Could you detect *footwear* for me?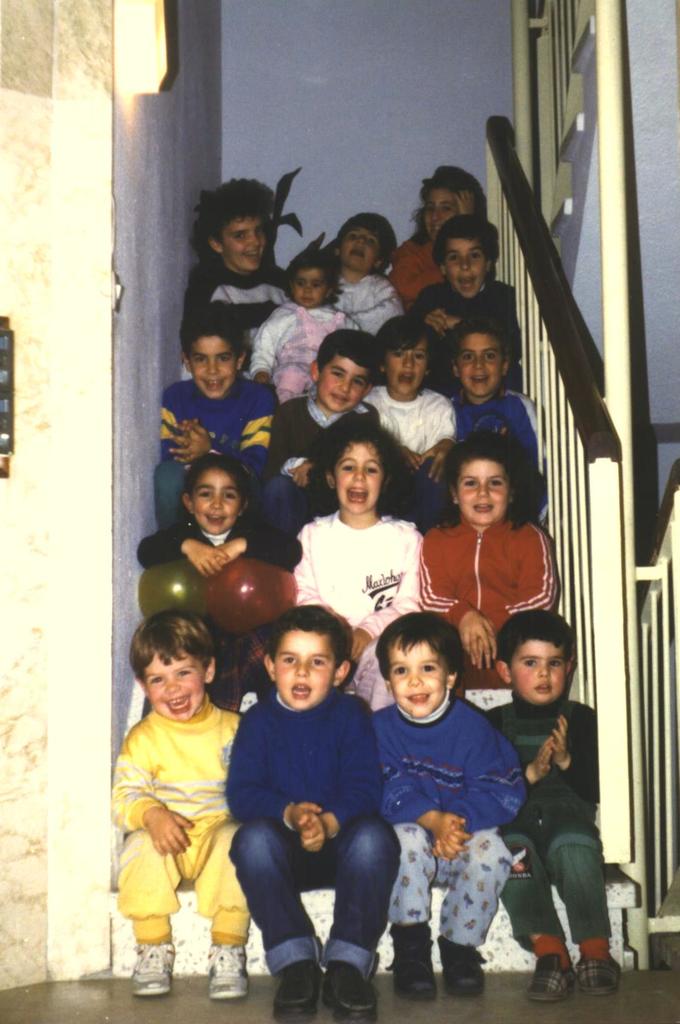
Detection result: [left=578, top=952, right=626, bottom=1000].
